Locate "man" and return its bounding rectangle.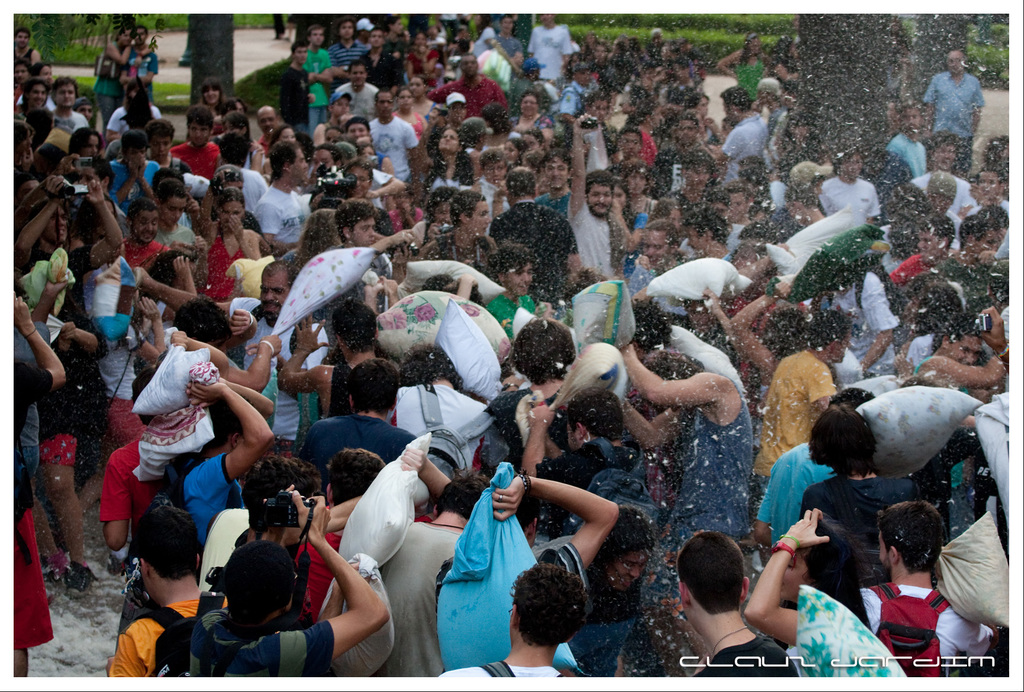
box(255, 140, 316, 252).
